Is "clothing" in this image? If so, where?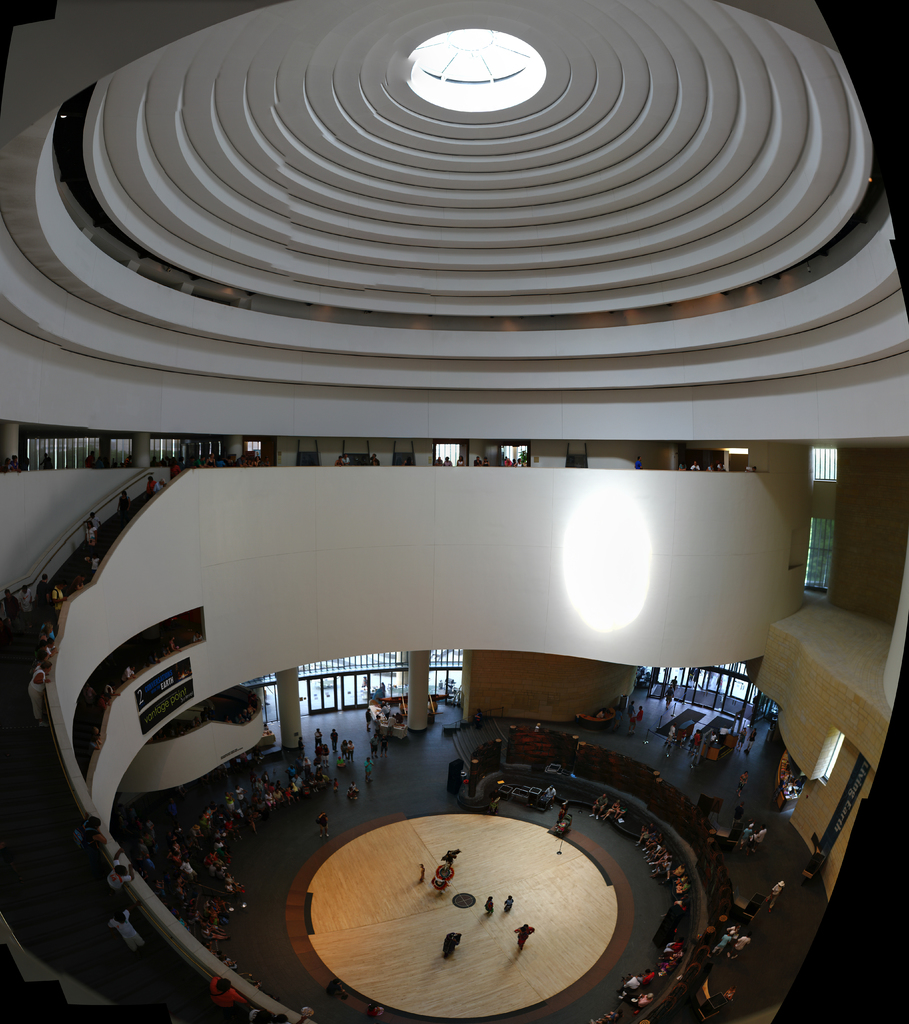
Yes, at 593, 712, 605, 722.
